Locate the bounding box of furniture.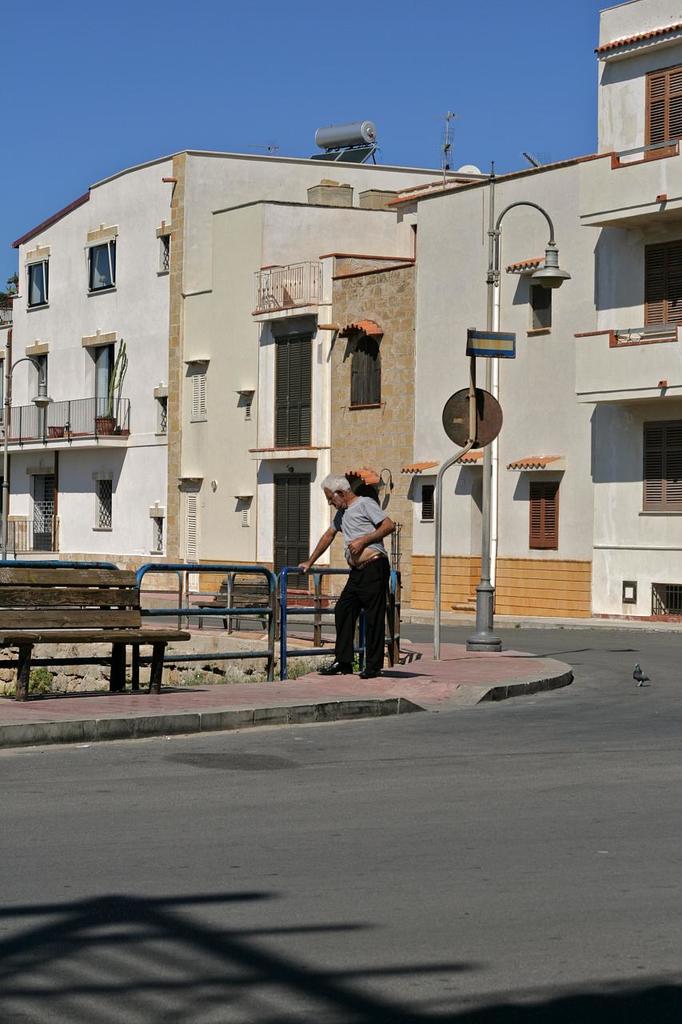
Bounding box: bbox=(5, 570, 192, 704).
